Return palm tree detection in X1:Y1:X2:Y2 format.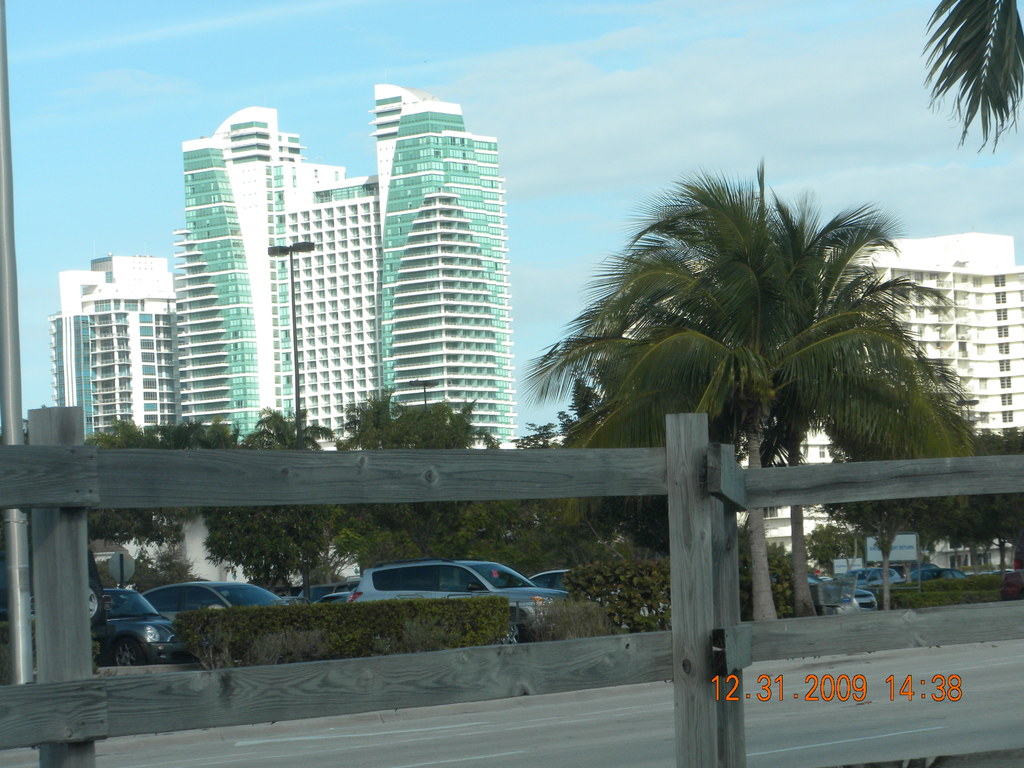
576:175:947:519.
